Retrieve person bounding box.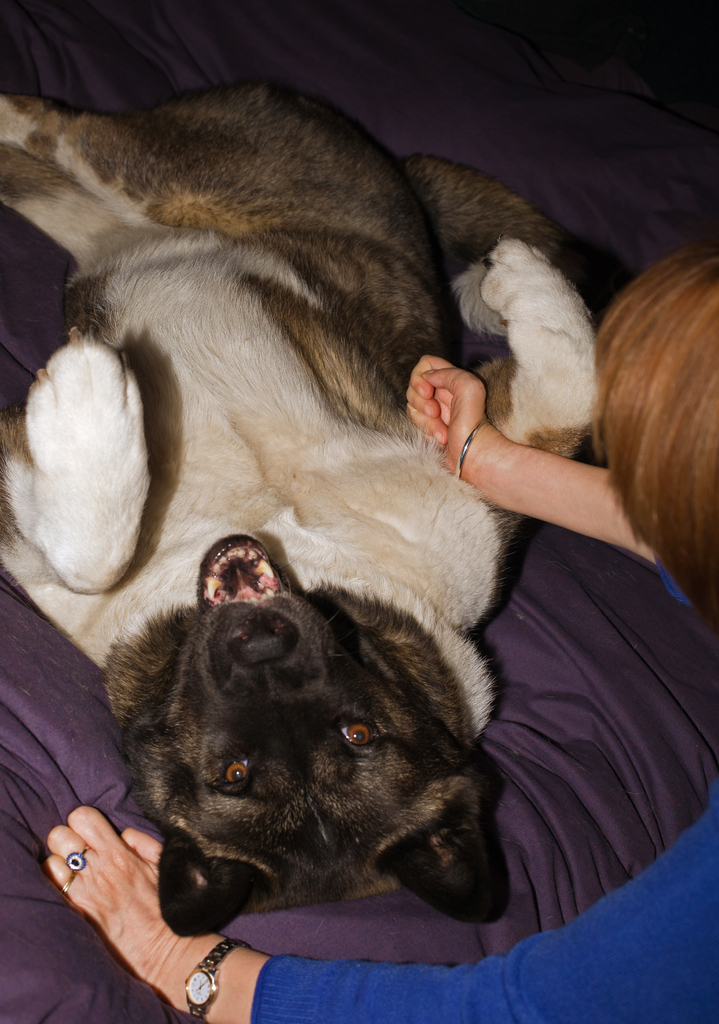
Bounding box: 35 243 718 1021.
